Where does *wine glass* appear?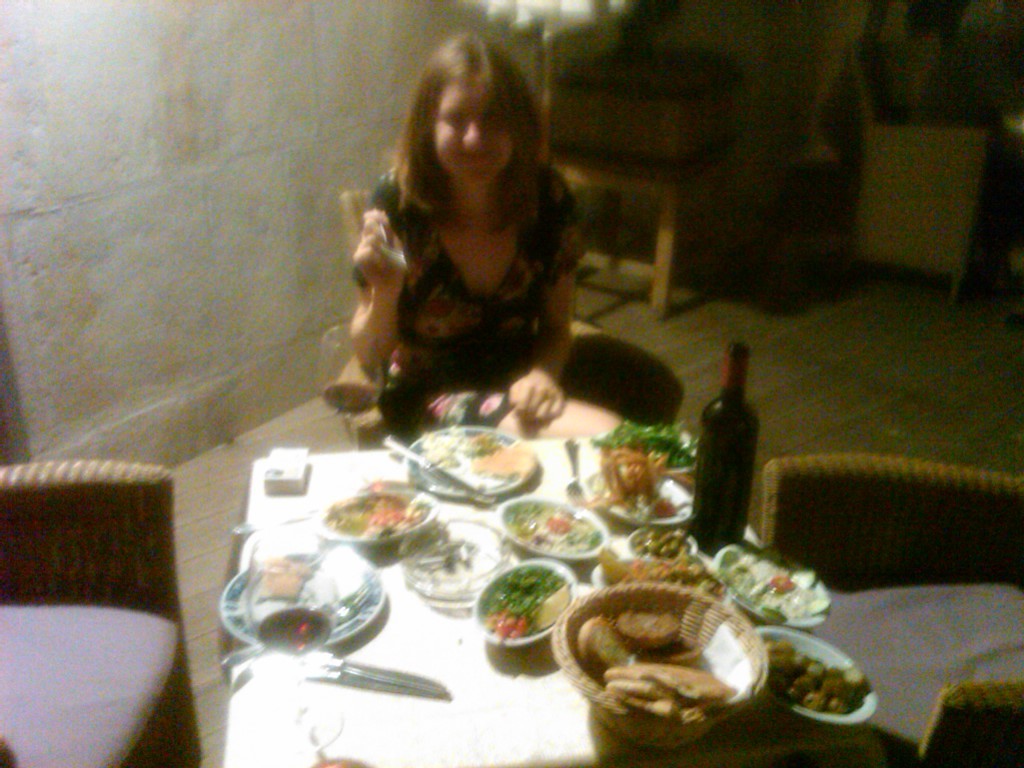
Appears at BBox(248, 532, 342, 750).
